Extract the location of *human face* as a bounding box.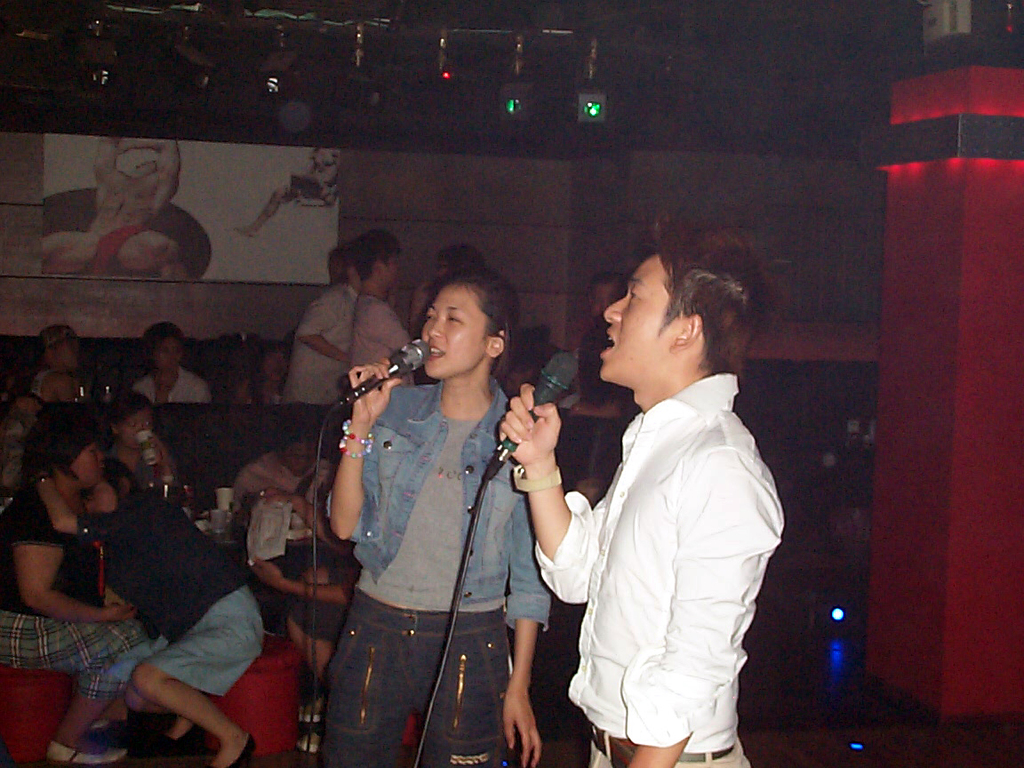
74,441,106,485.
